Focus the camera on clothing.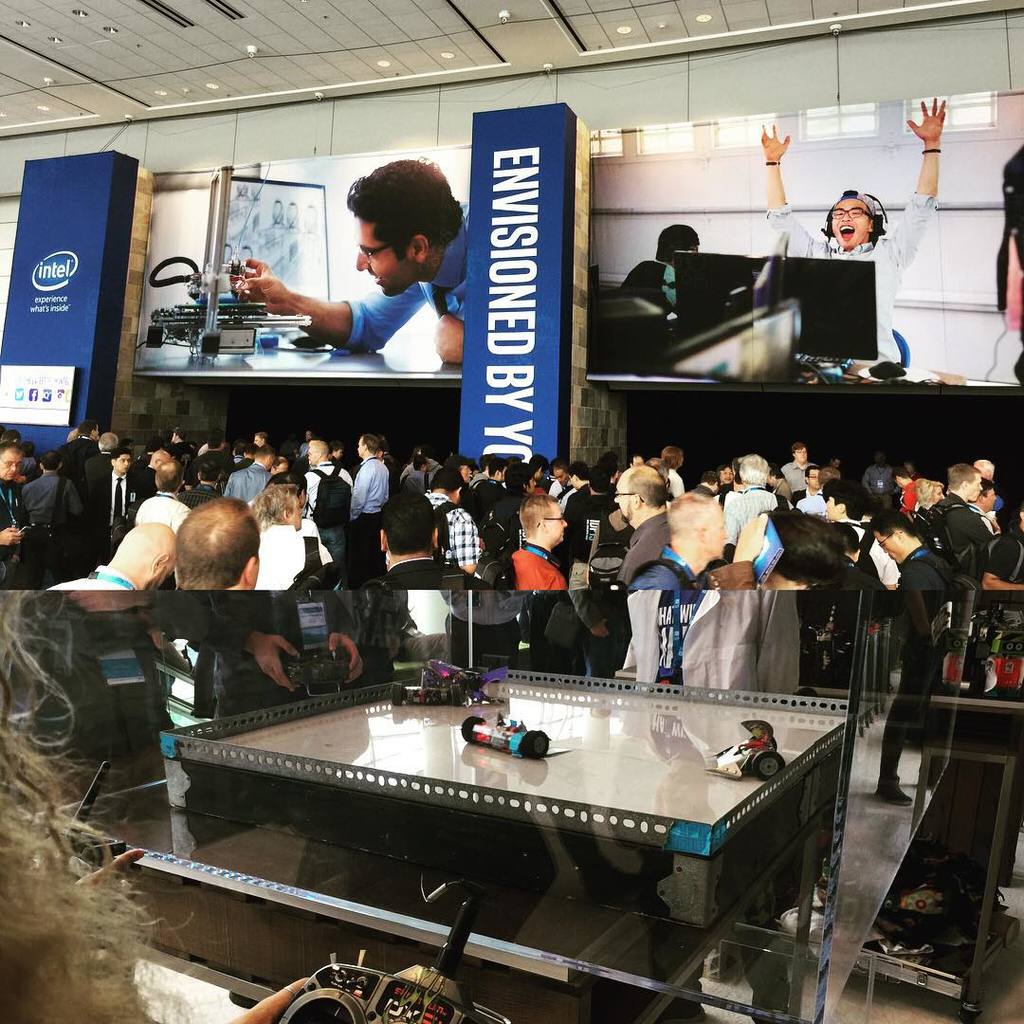
Focus region: (51, 562, 141, 591).
